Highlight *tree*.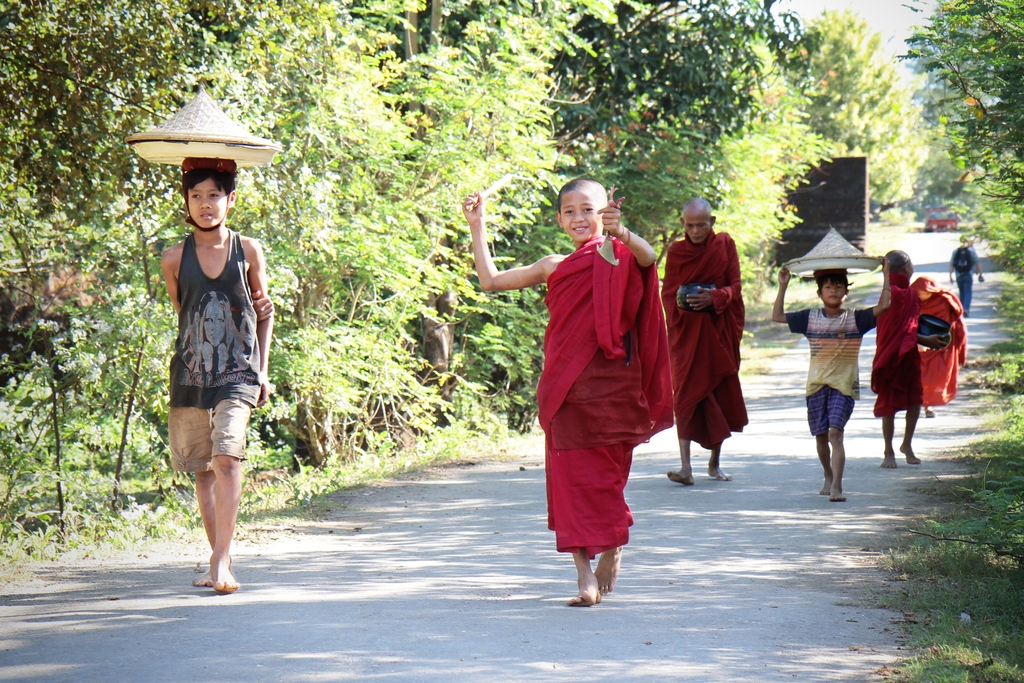
Highlighted region: box=[888, 0, 1023, 201].
